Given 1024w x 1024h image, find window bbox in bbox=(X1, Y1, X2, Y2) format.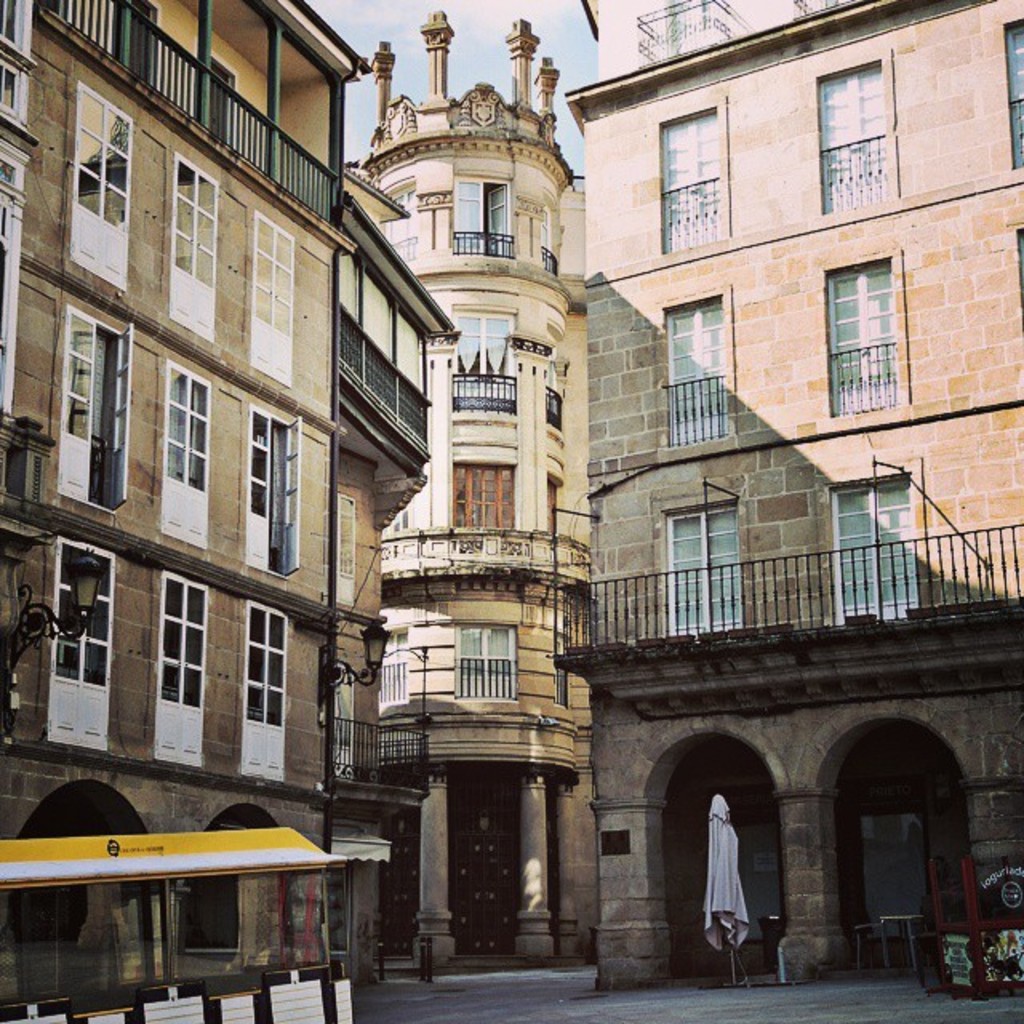
bbox=(170, 154, 226, 326).
